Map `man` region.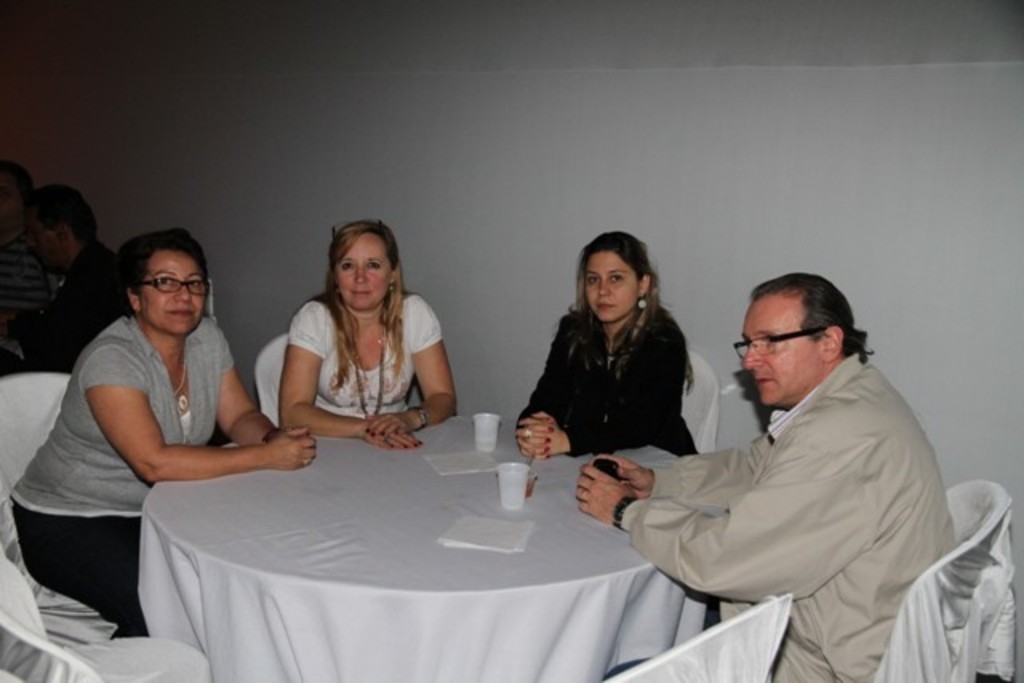
Mapped to (left=0, top=182, right=120, bottom=377).
